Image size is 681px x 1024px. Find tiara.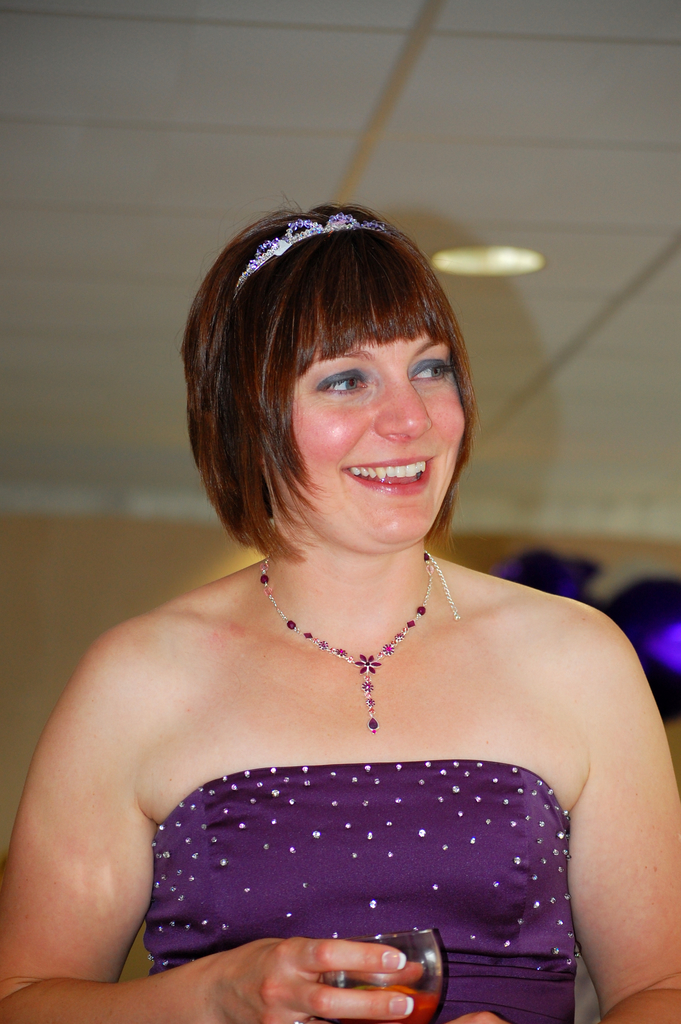
region(228, 211, 392, 298).
